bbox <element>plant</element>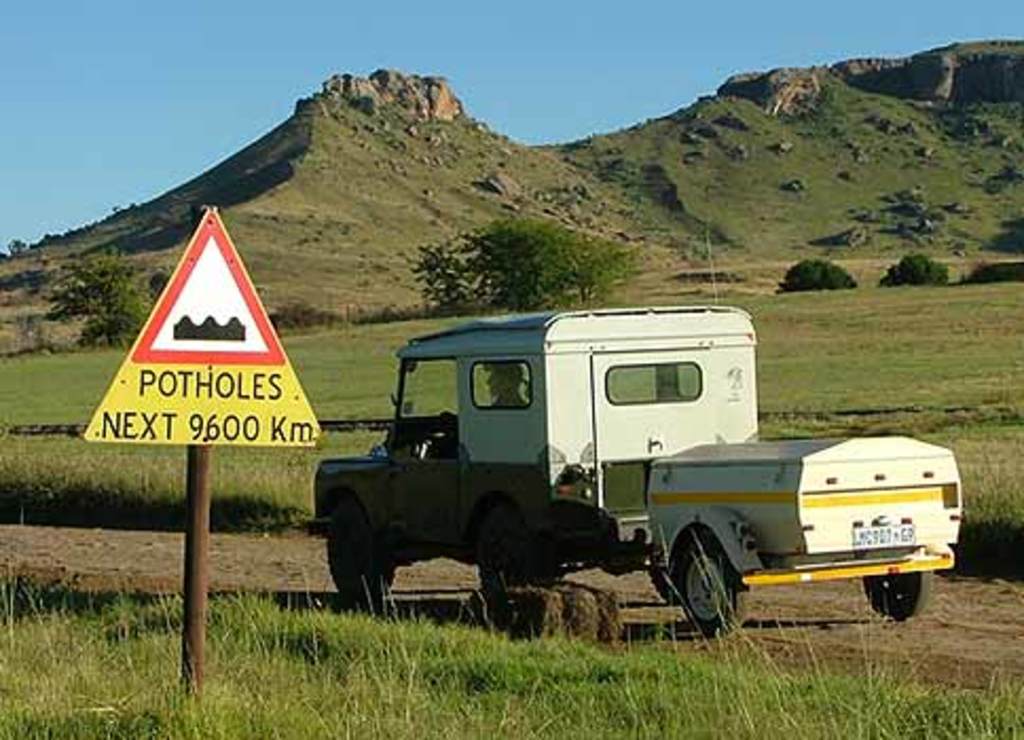
locate(946, 258, 1022, 285)
